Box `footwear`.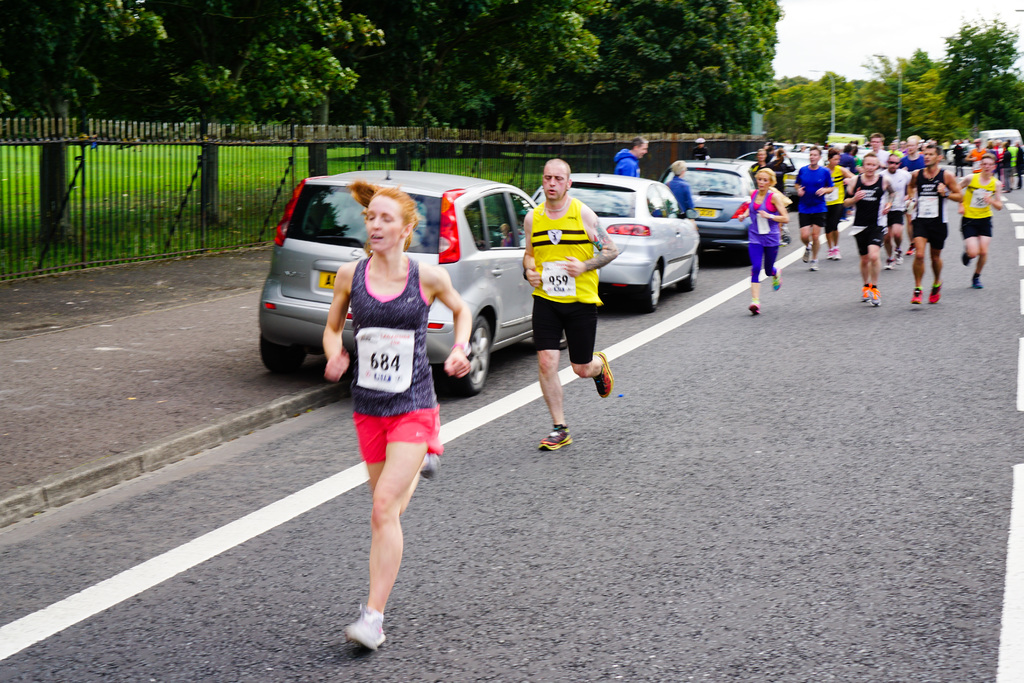
(858,282,872,304).
